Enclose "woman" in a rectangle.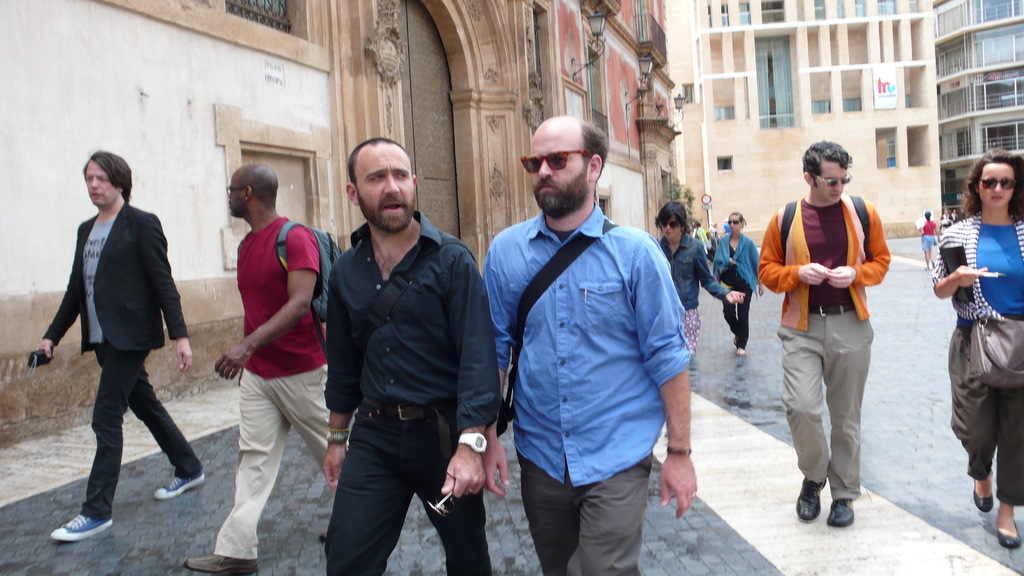
box=[709, 212, 765, 356].
